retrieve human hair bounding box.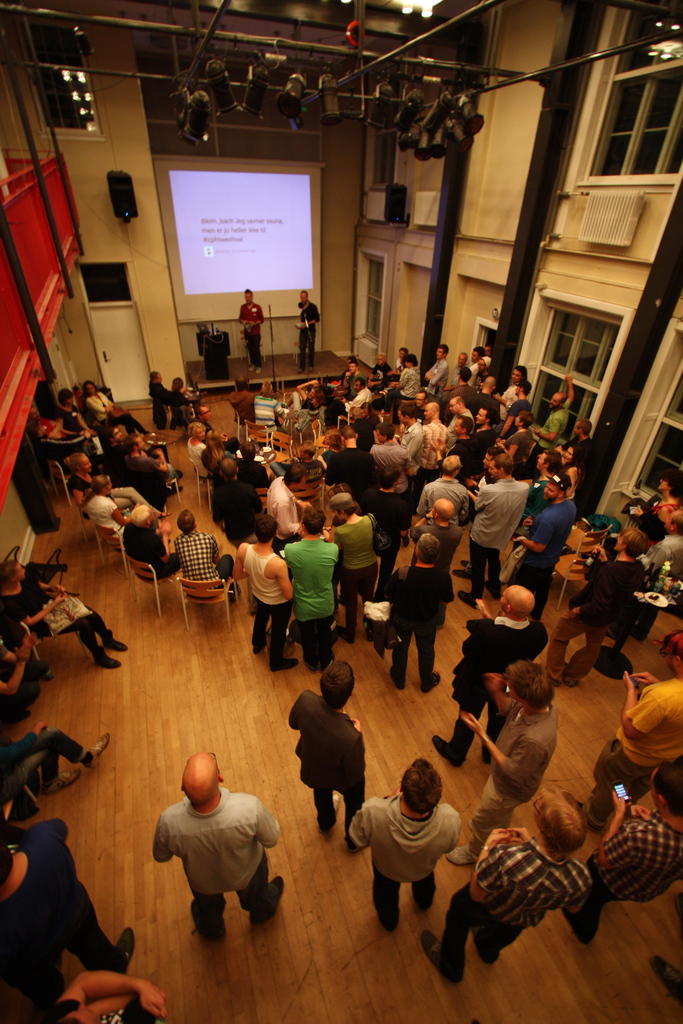
Bounding box: {"left": 239, "top": 440, "right": 255, "bottom": 459}.
